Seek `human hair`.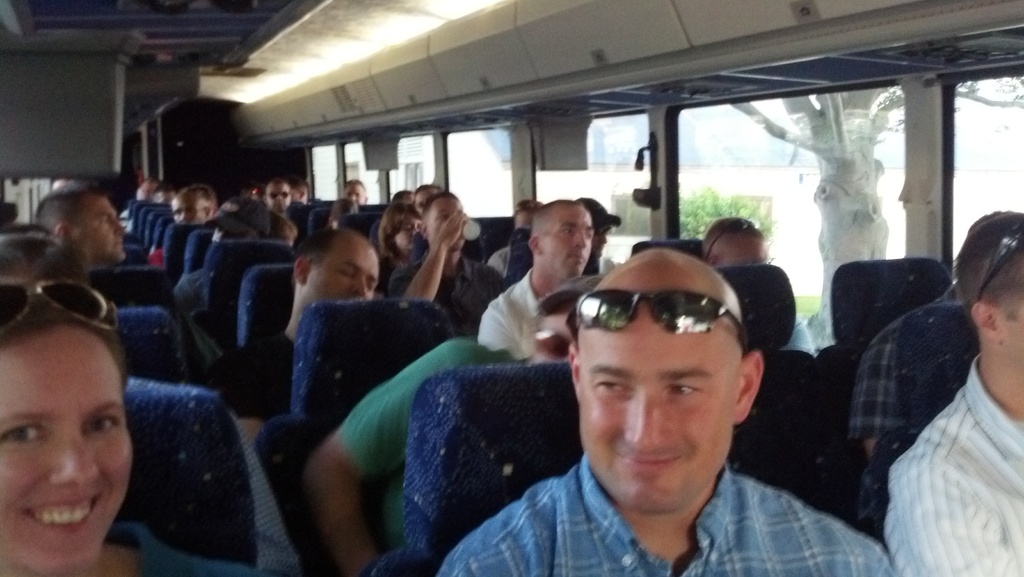
0 285 130 418.
